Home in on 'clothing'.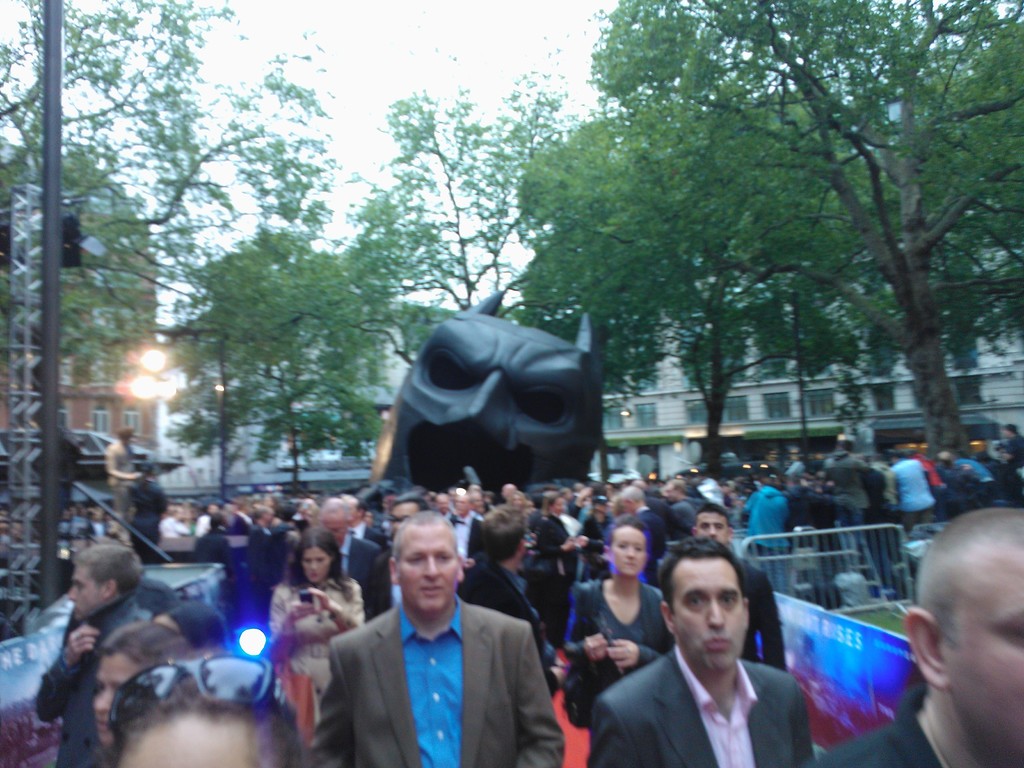
Homed in at left=264, top=570, right=370, bottom=742.
